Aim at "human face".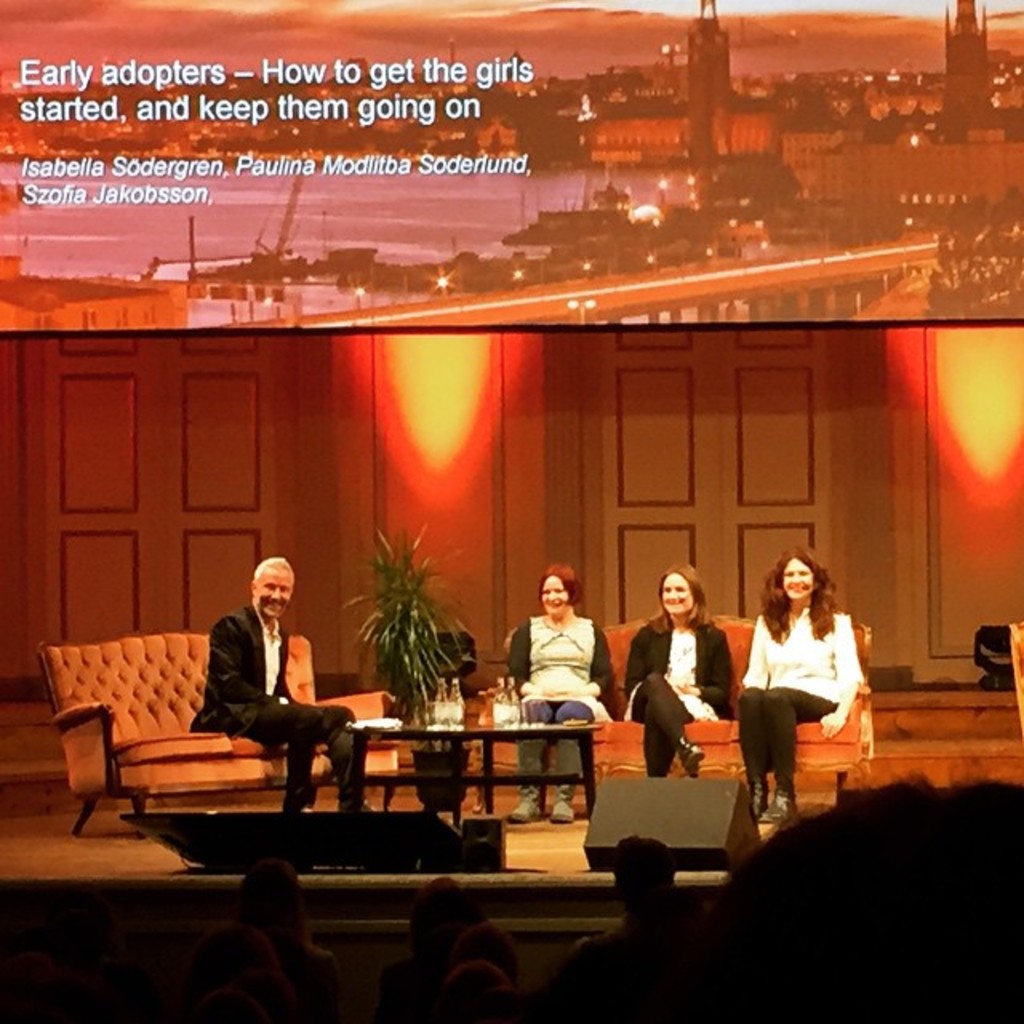
Aimed at [786, 560, 814, 598].
